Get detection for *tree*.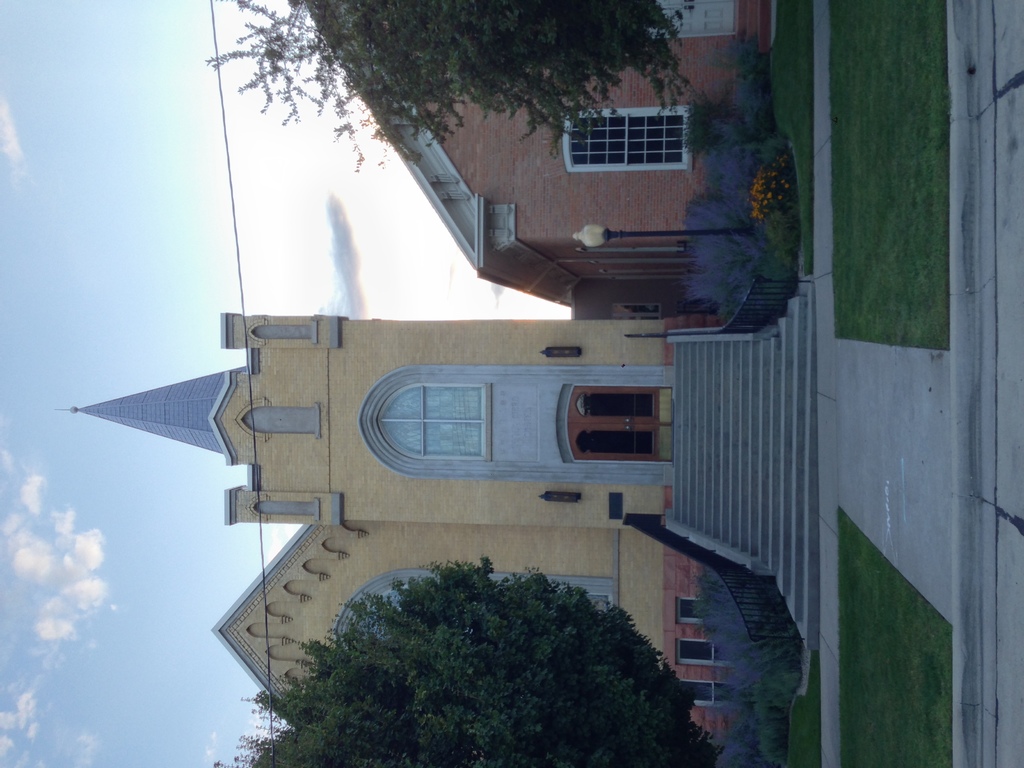
Detection: detection(209, 0, 707, 167).
